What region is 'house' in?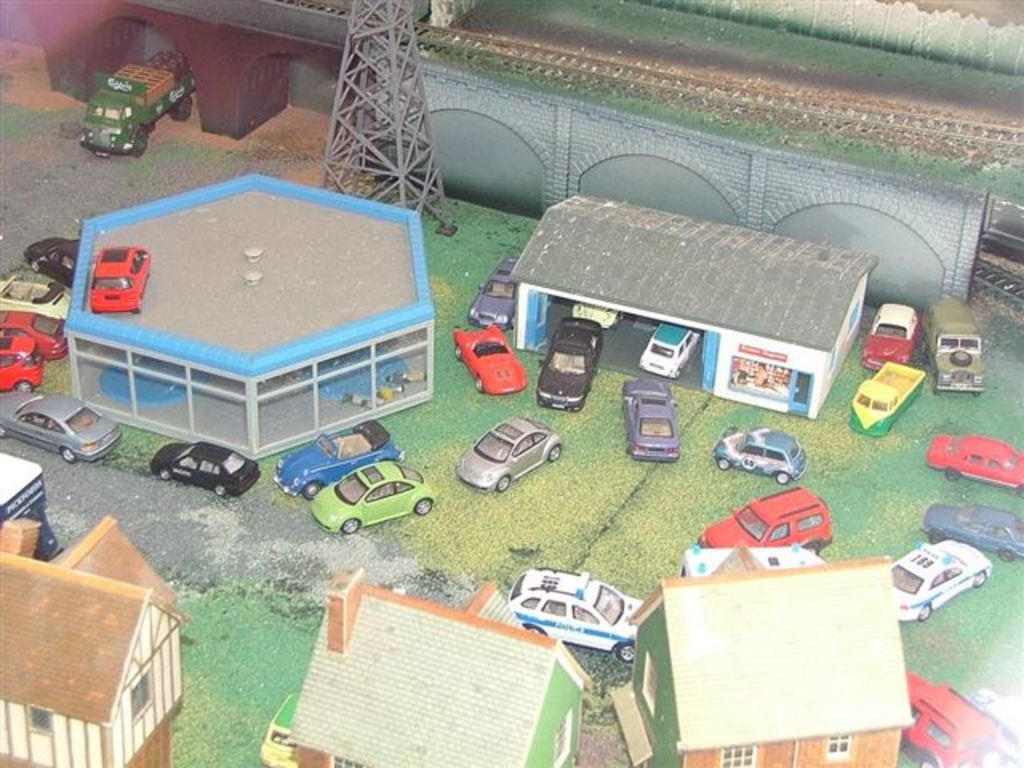
bbox=(606, 544, 915, 766).
